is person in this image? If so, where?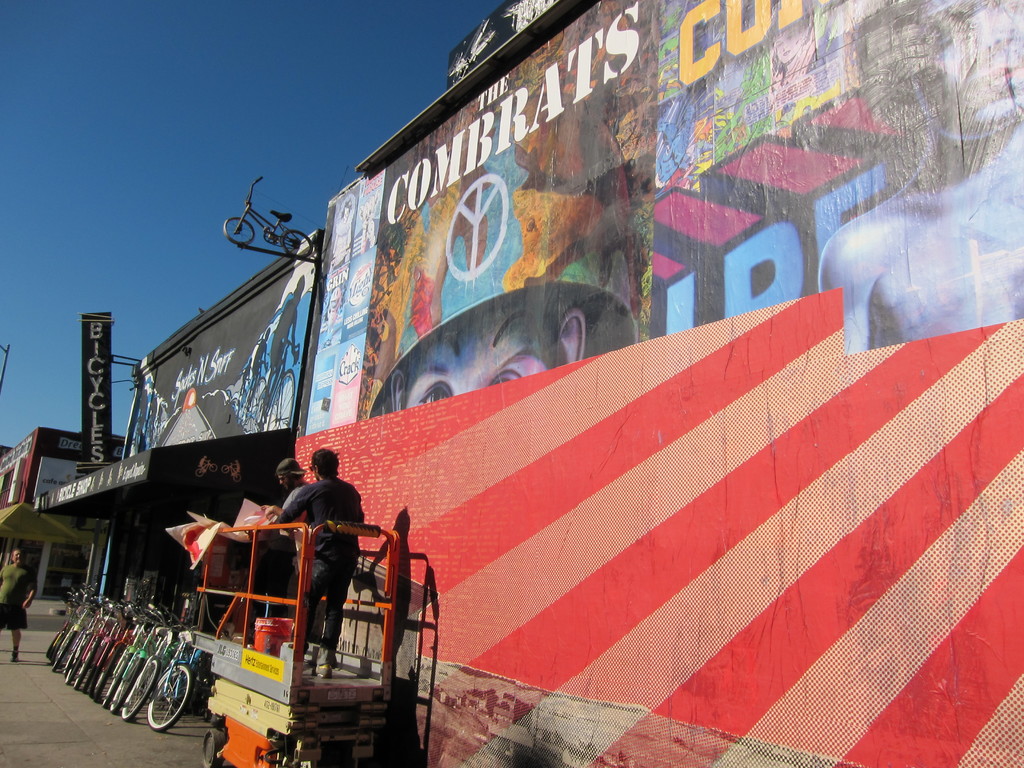
Yes, at l=266, t=420, r=362, b=655.
